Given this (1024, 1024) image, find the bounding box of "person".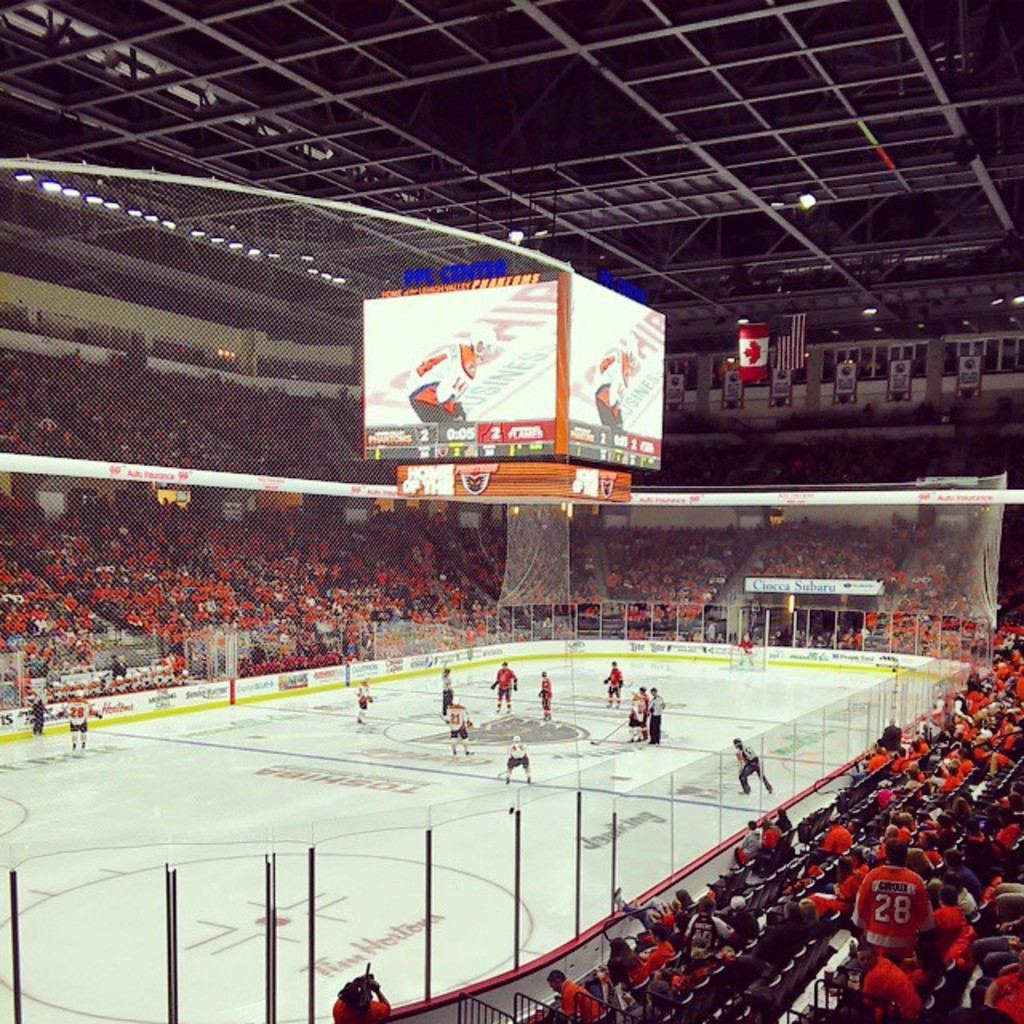
[486,659,520,712].
